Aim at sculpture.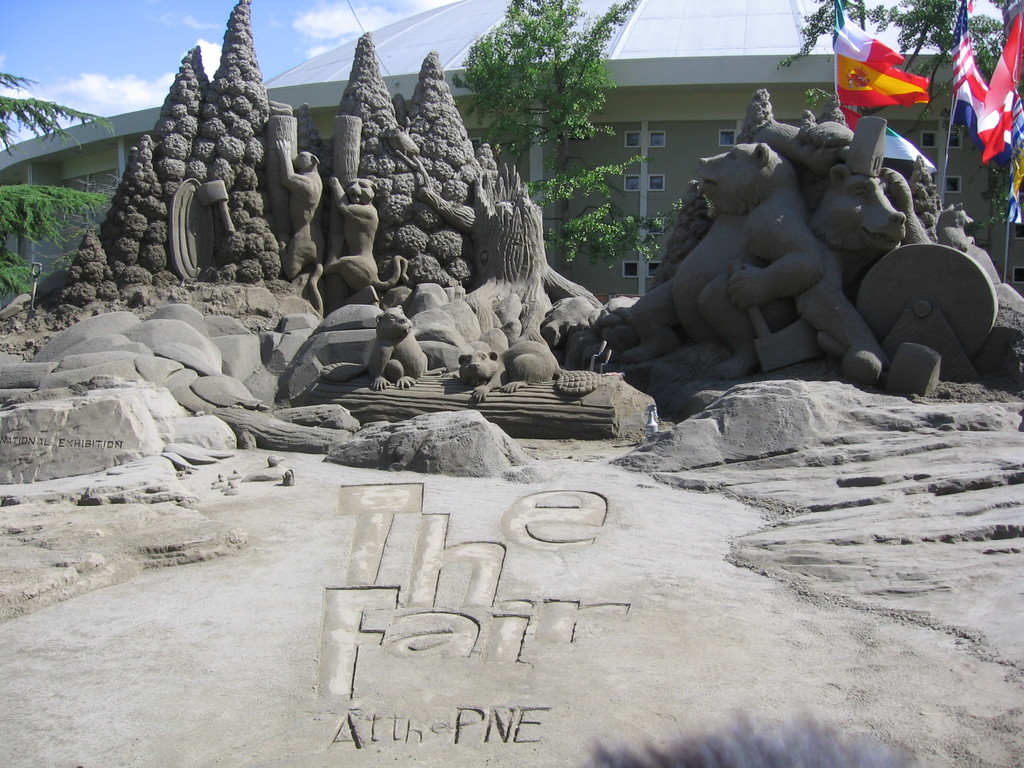
Aimed at 29, 0, 668, 442.
